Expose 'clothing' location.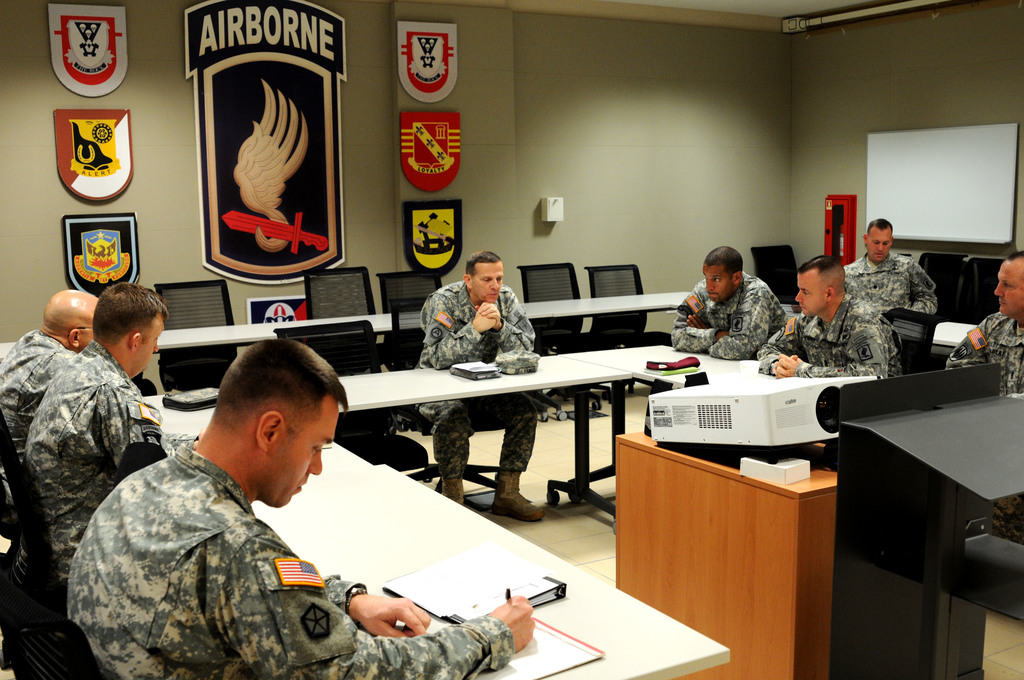
Exposed at [left=62, top=444, right=512, bottom=679].
